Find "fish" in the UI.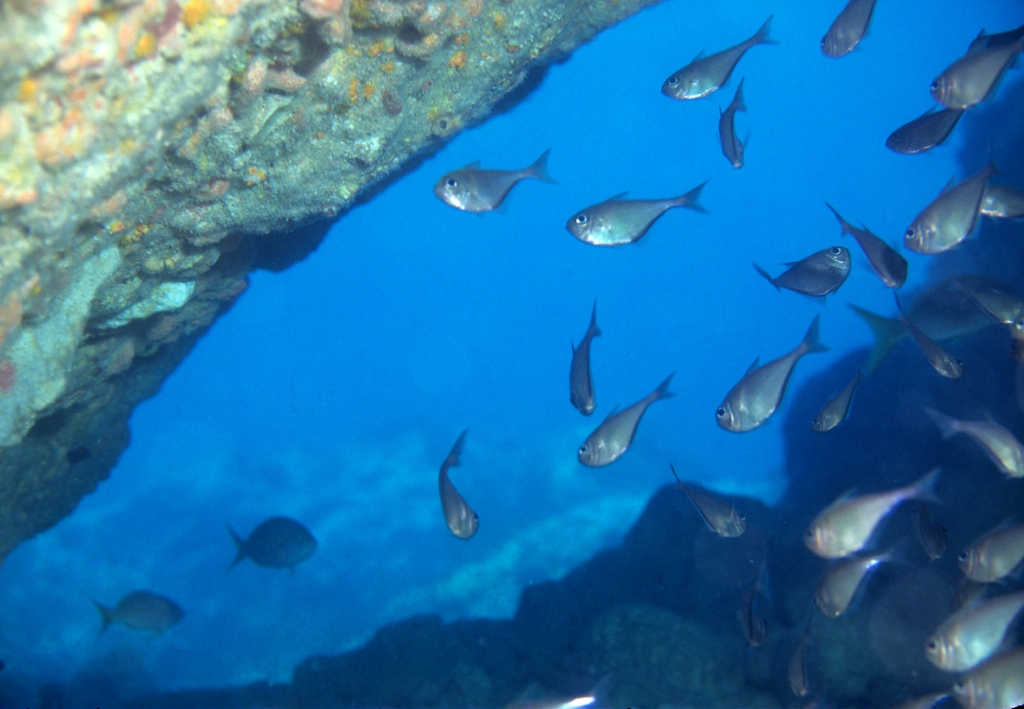
UI element at <box>98,600,187,637</box>.
